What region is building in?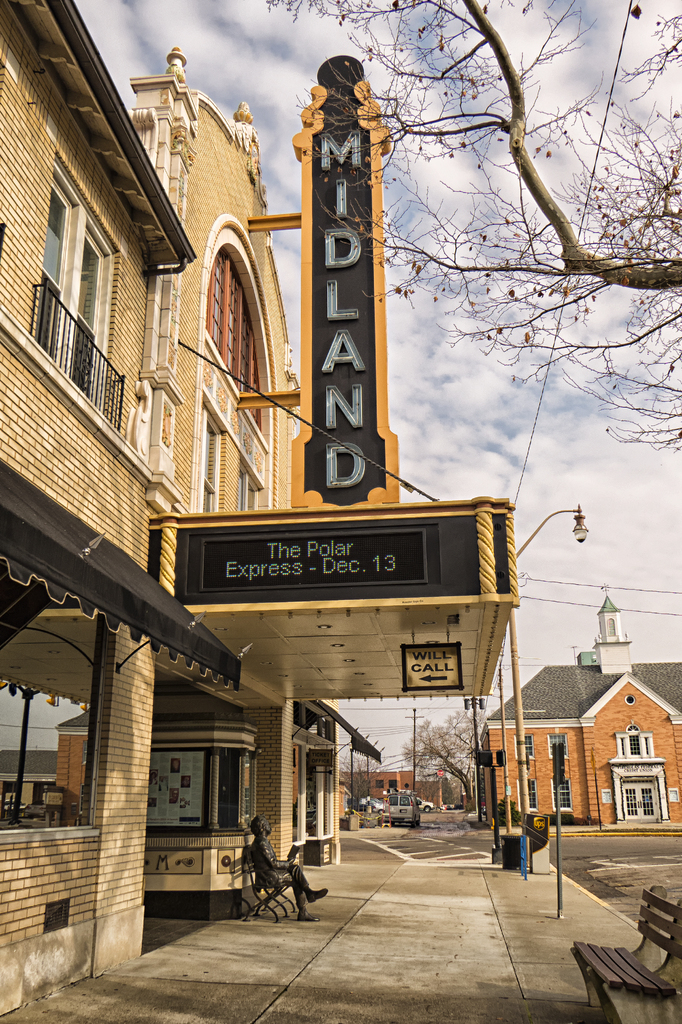
{"left": 0, "top": 0, "right": 521, "bottom": 1016}.
